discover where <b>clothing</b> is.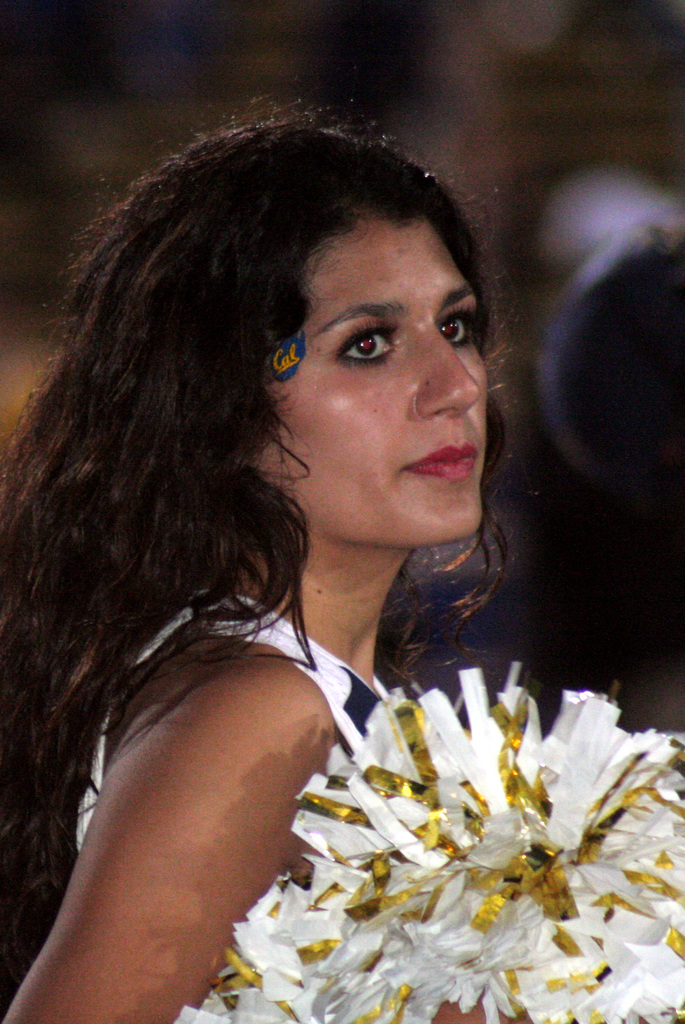
Discovered at <box>71,585,399,848</box>.
